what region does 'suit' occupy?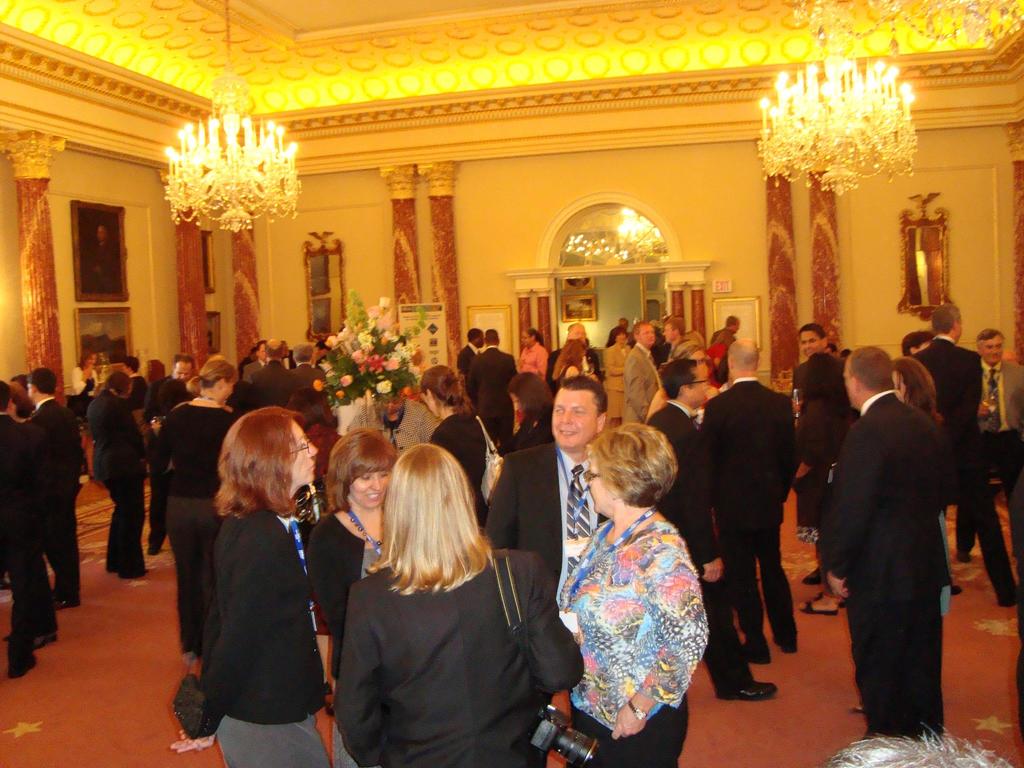
[x1=245, y1=360, x2=300, y2=405].
